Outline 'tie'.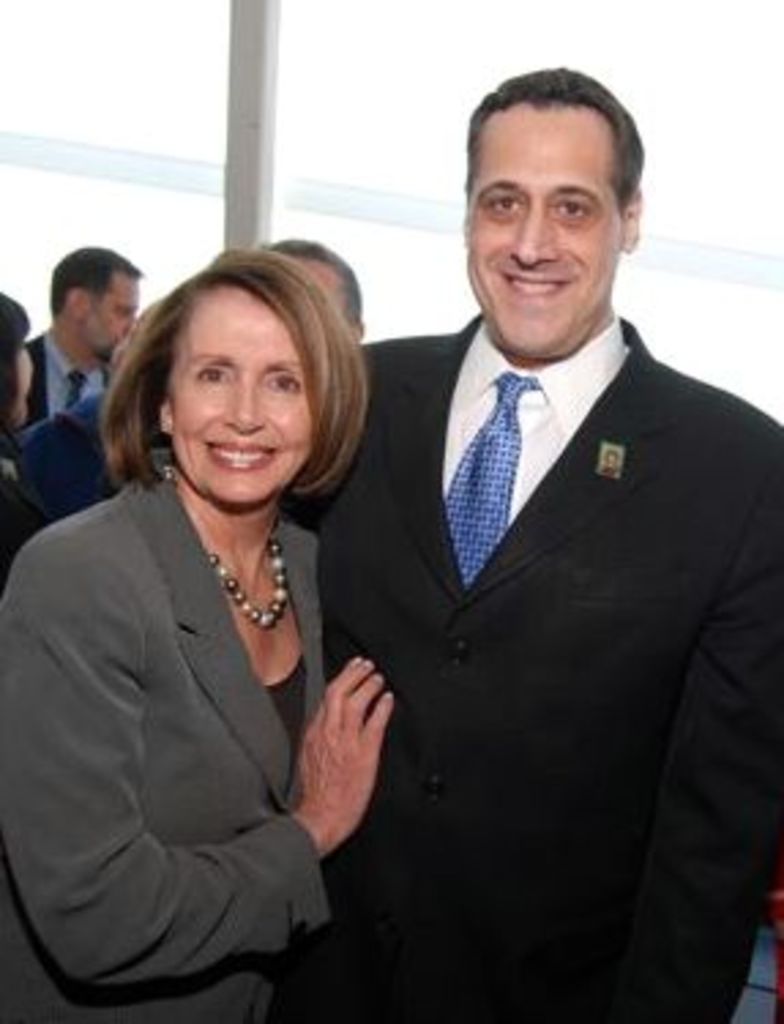
Outline: (x1=429, y1=371, x2=538, y2=582).
